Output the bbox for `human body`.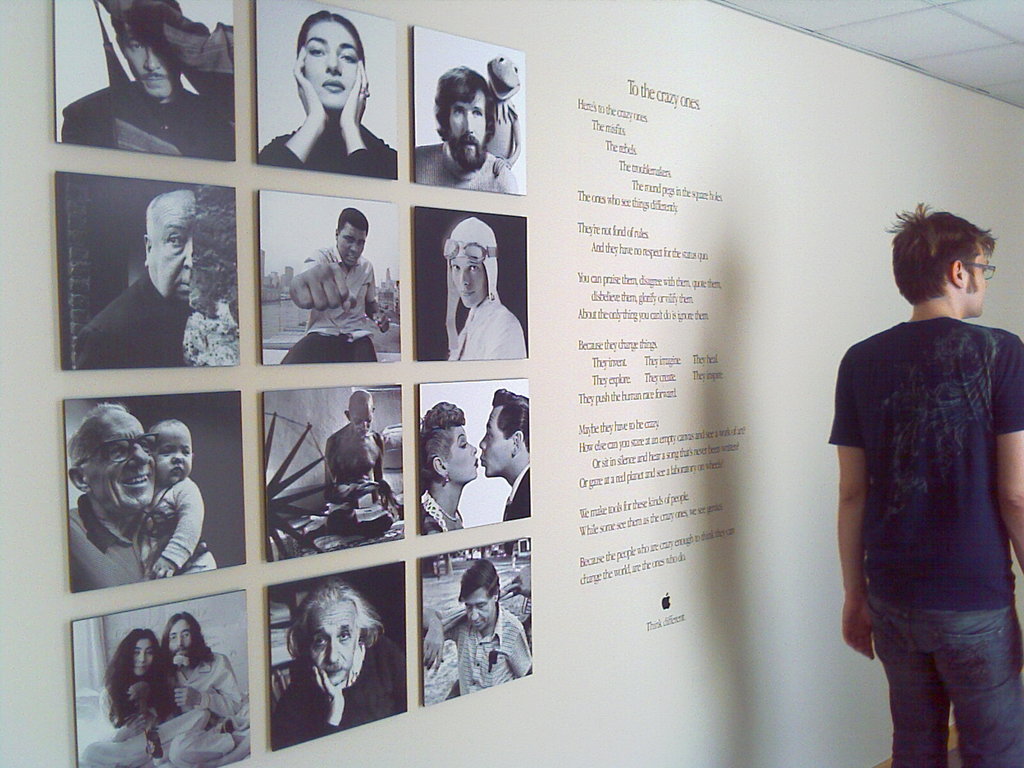
<bbox>78, 683, 209, 767</bbox>.
